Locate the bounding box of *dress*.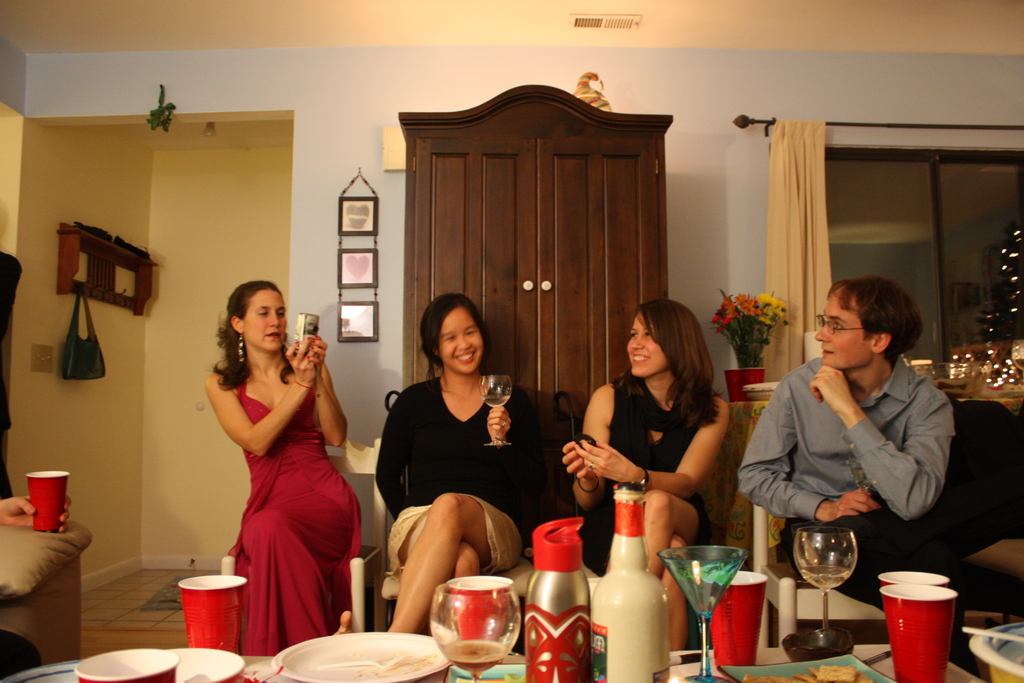
Bounding box: 582, 377, 713, 578.
